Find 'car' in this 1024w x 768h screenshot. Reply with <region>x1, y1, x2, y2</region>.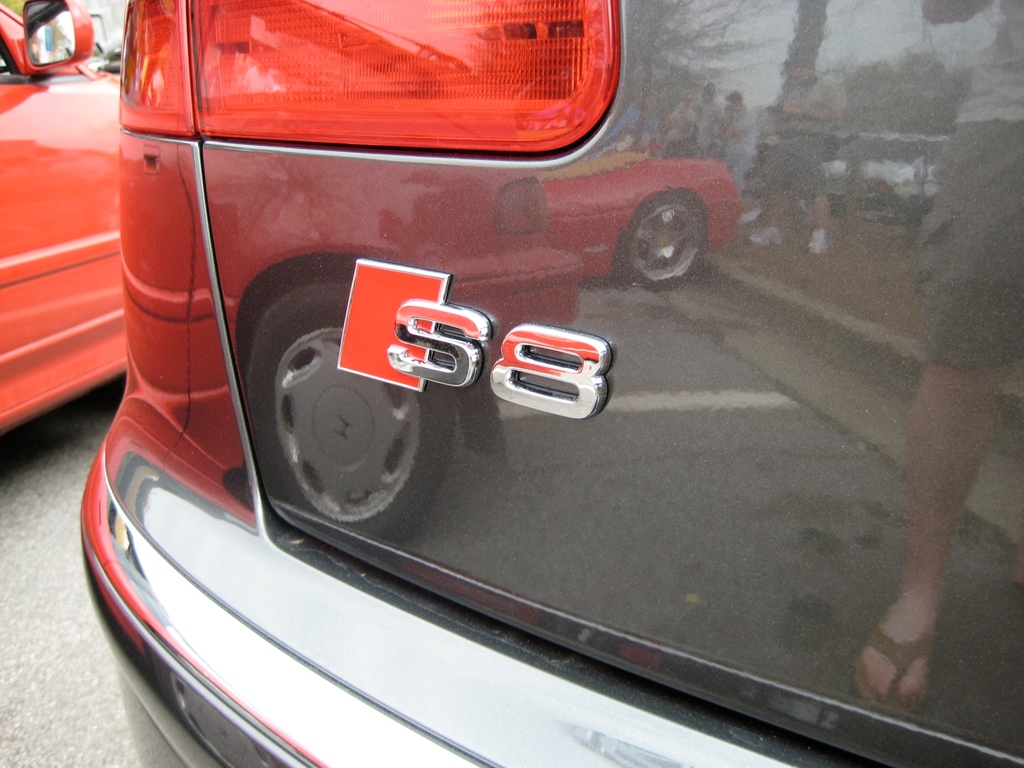
<region>0, 0, 129, 435</region>.
